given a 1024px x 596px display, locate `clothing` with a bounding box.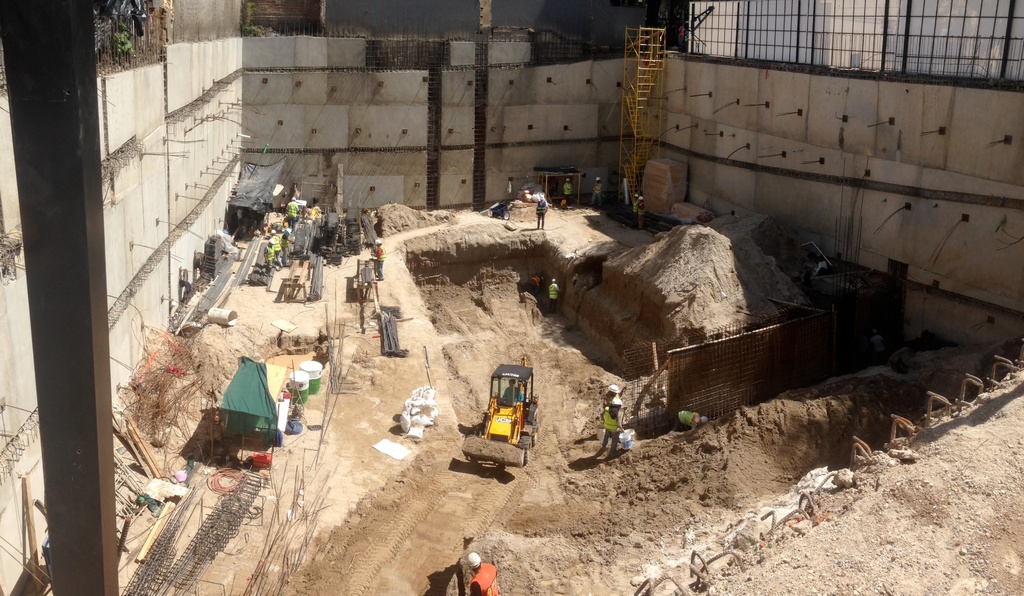
Located: box(524, 275, 542, 291).
